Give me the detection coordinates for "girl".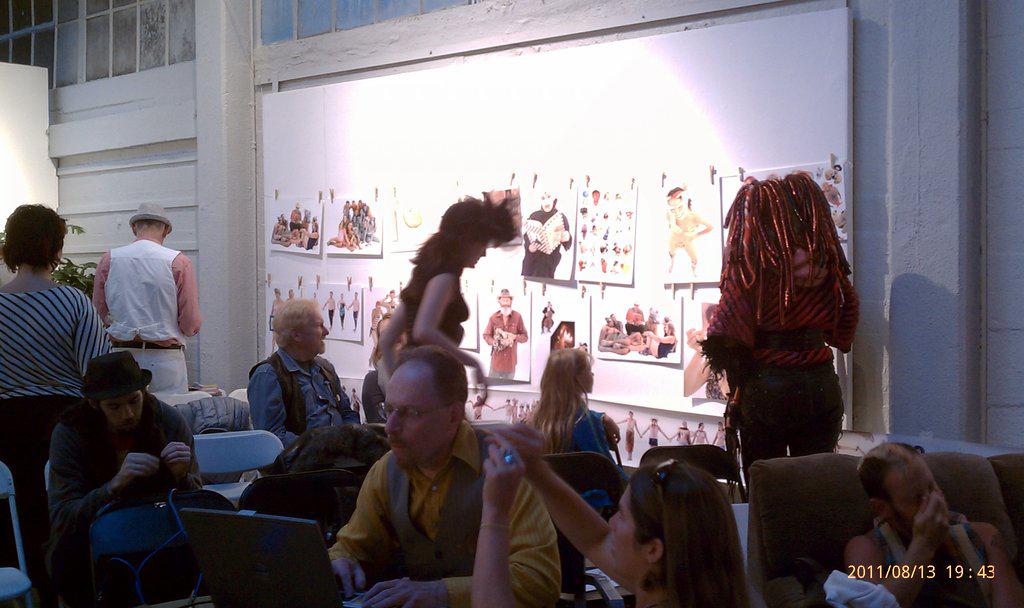
[527, 342, 627, 527].
